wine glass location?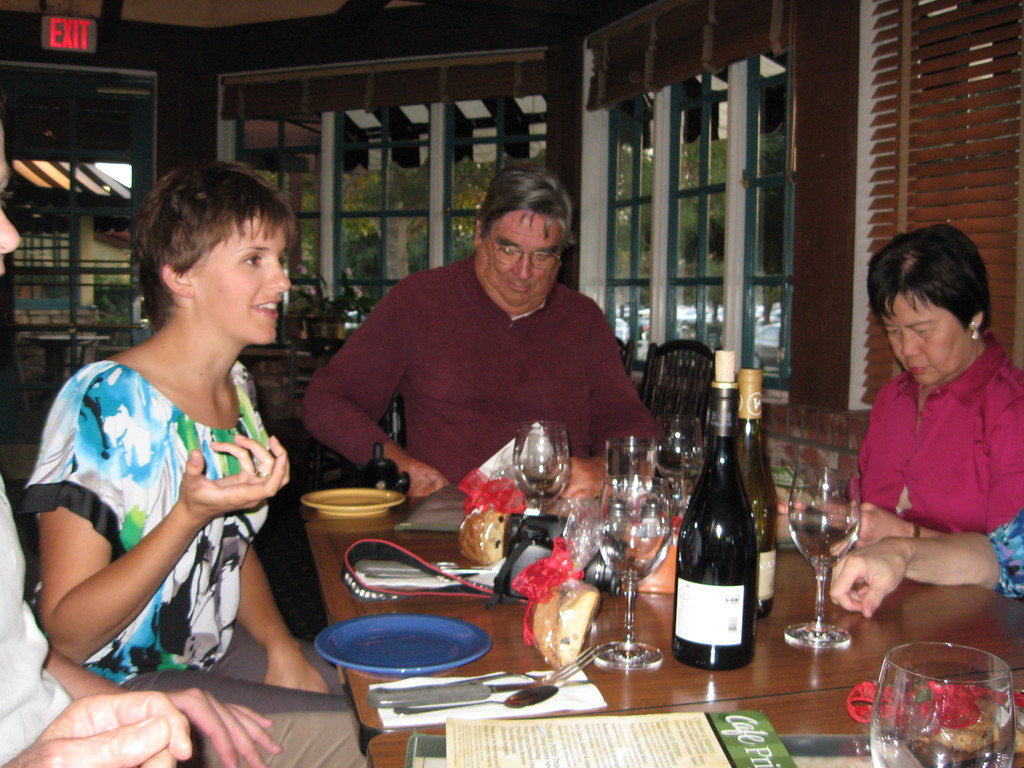
[x1=514, y1=420, x2=567, y2=515]
